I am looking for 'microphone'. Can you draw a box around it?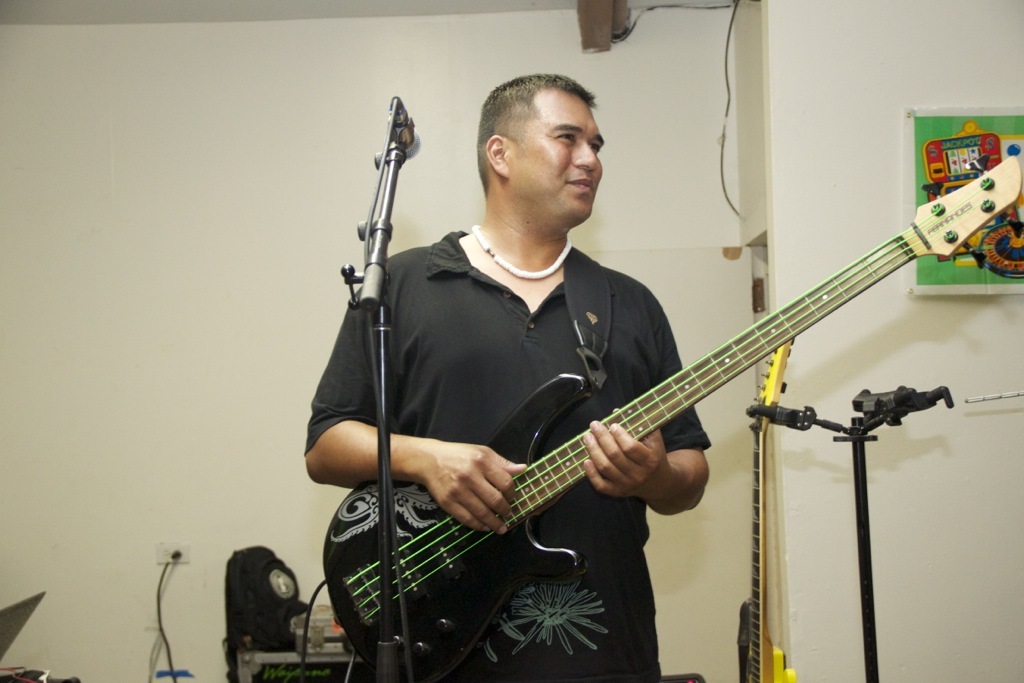
Sure, the bounding box is (382, 95, 426, 158).
